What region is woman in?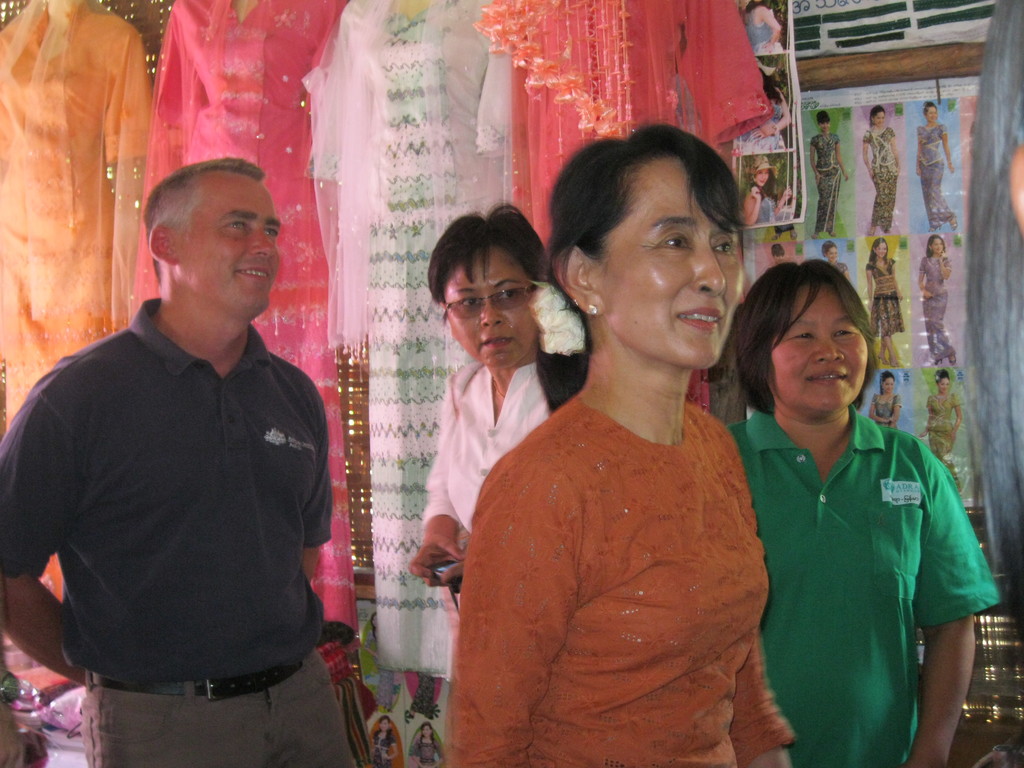
Rect(433, 128, 798, 767).
